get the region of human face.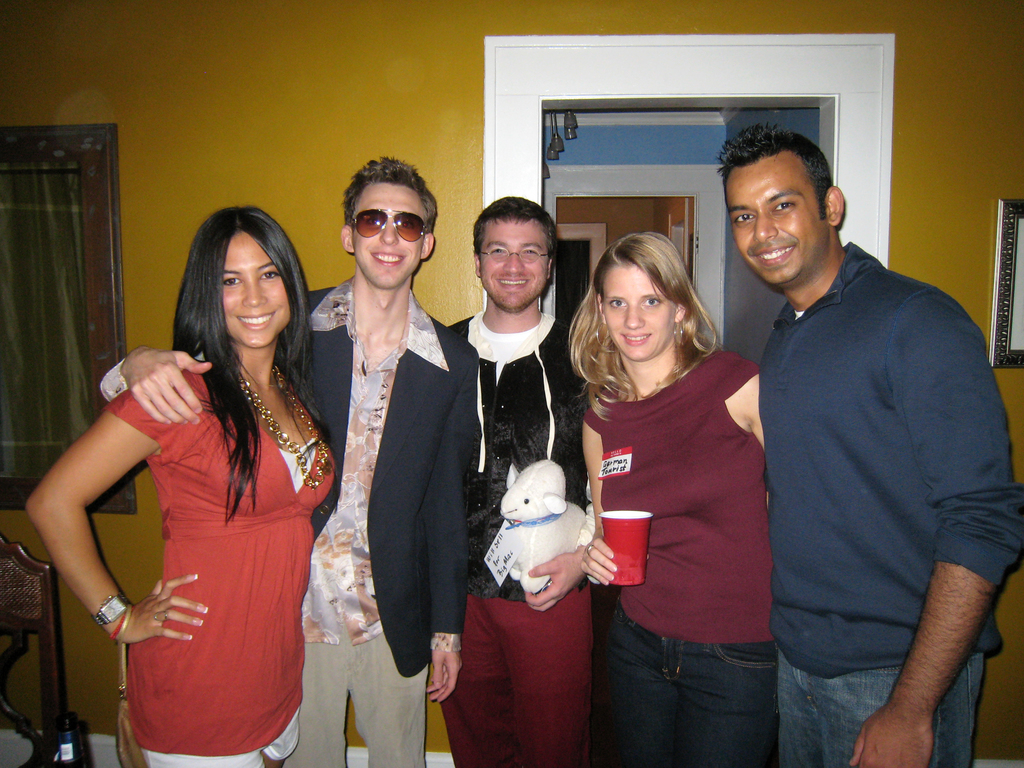
box=[607, 269, 674, 363].
